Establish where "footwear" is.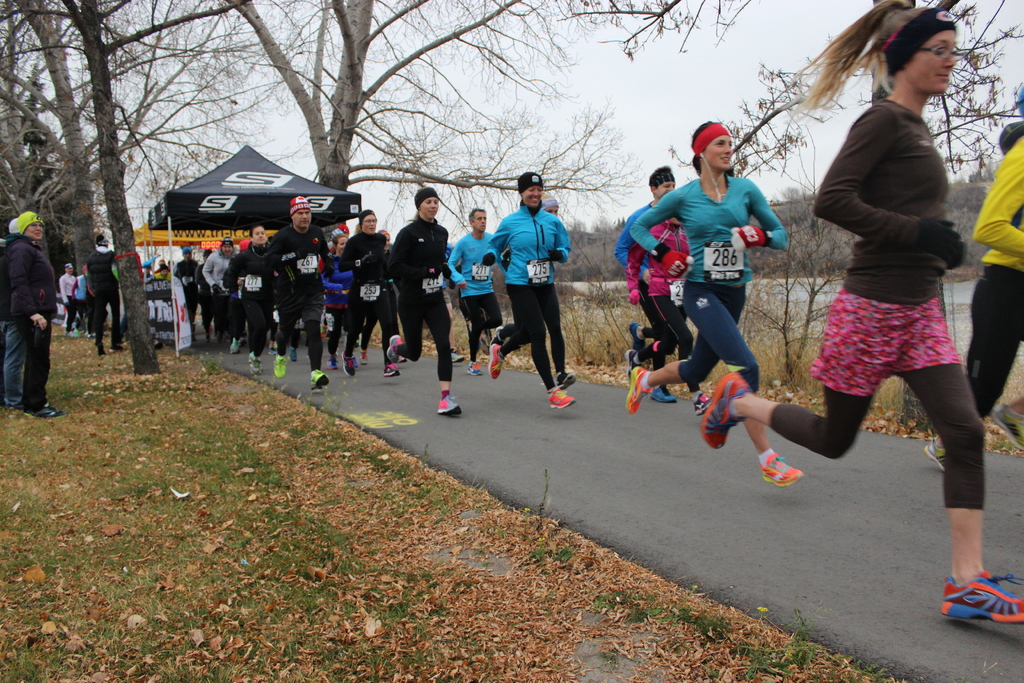
Established at (x1=383, y1=365, x2=398, y2=378).
